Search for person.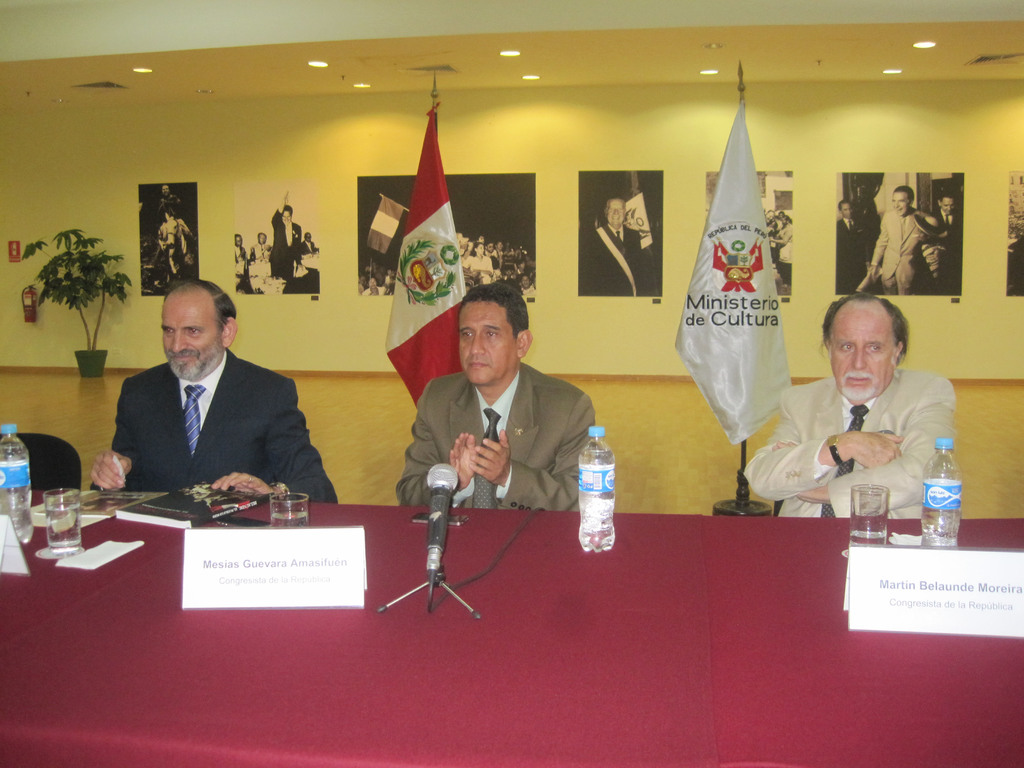
Found at 865, 183, 936, 298.
